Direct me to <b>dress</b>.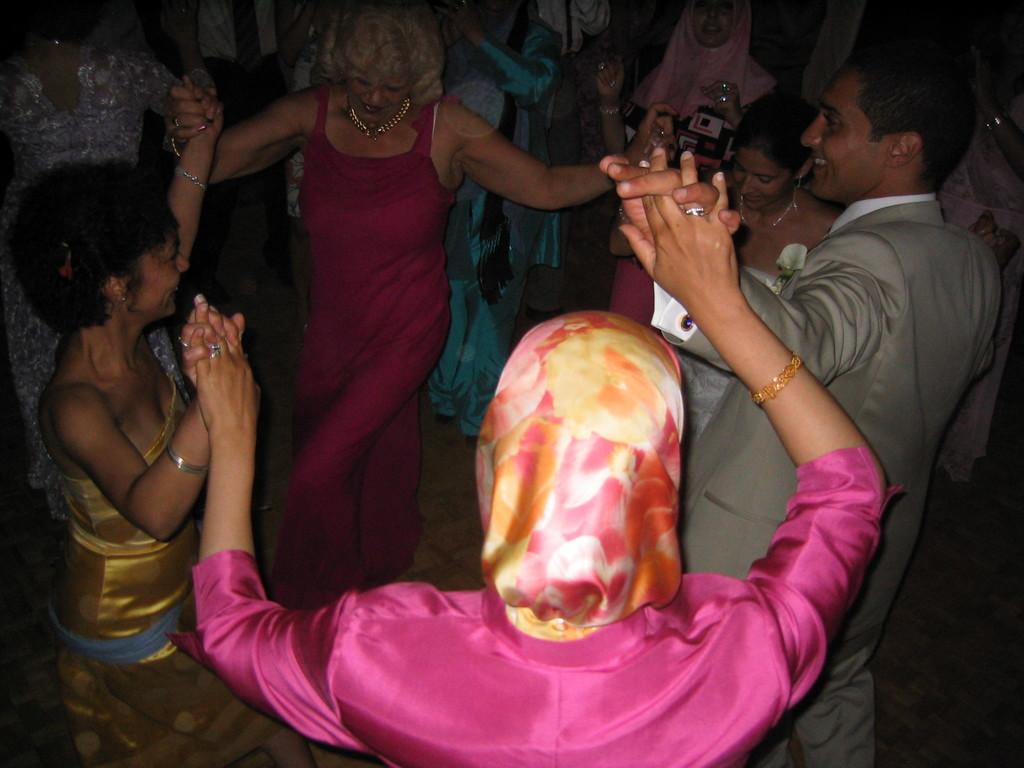
Direction: [274,84,445,612].
